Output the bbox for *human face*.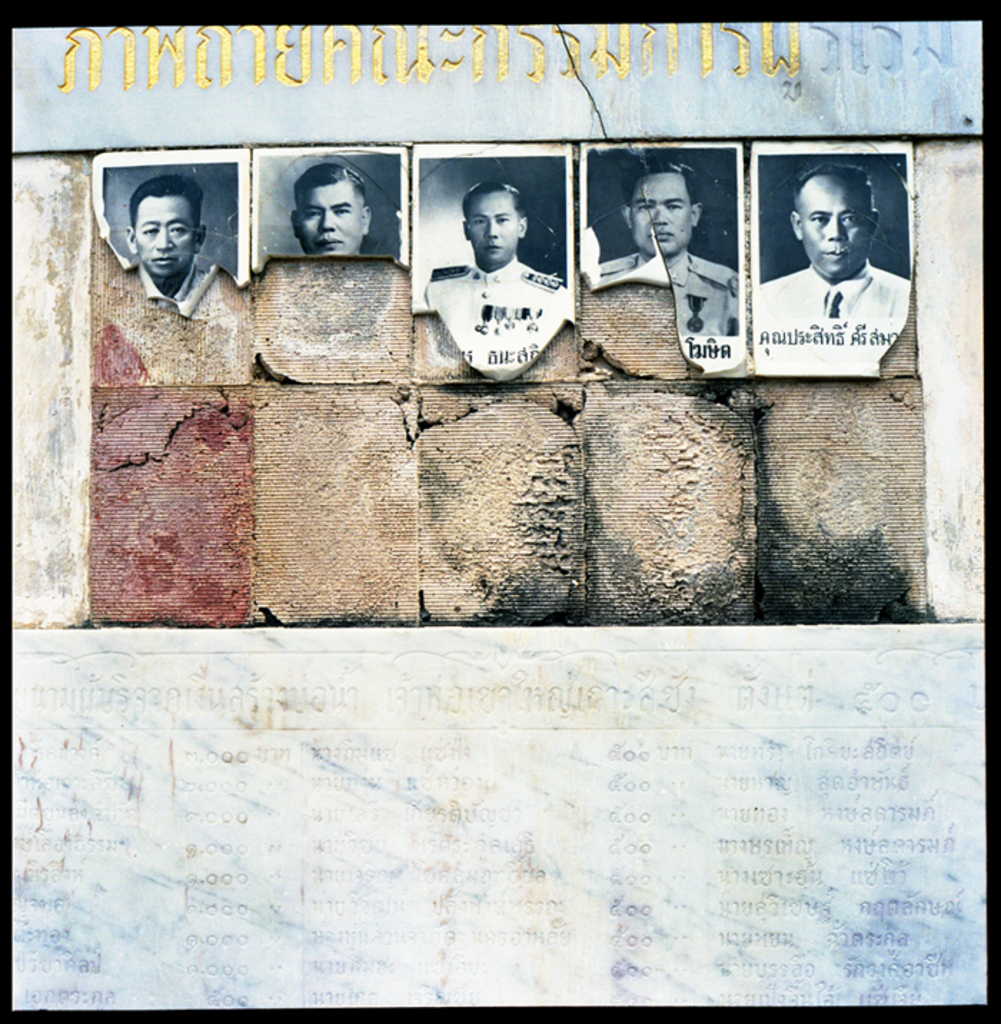
[x1=134, y1=195, x2=197, y2=276].
